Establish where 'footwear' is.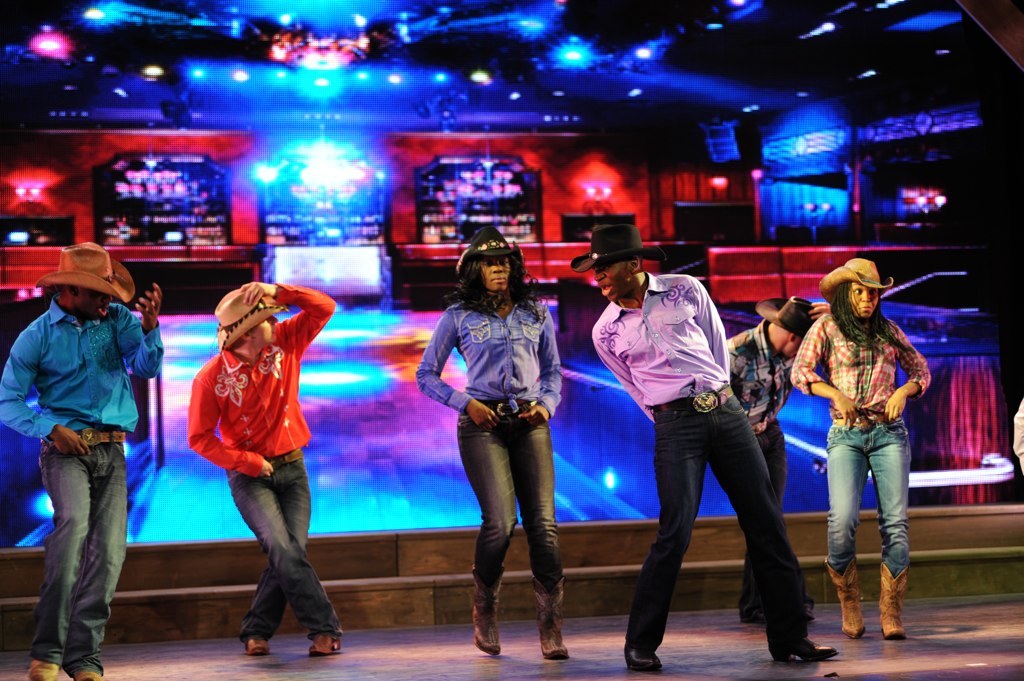
Established at <box>626,637,668,675</box>.
